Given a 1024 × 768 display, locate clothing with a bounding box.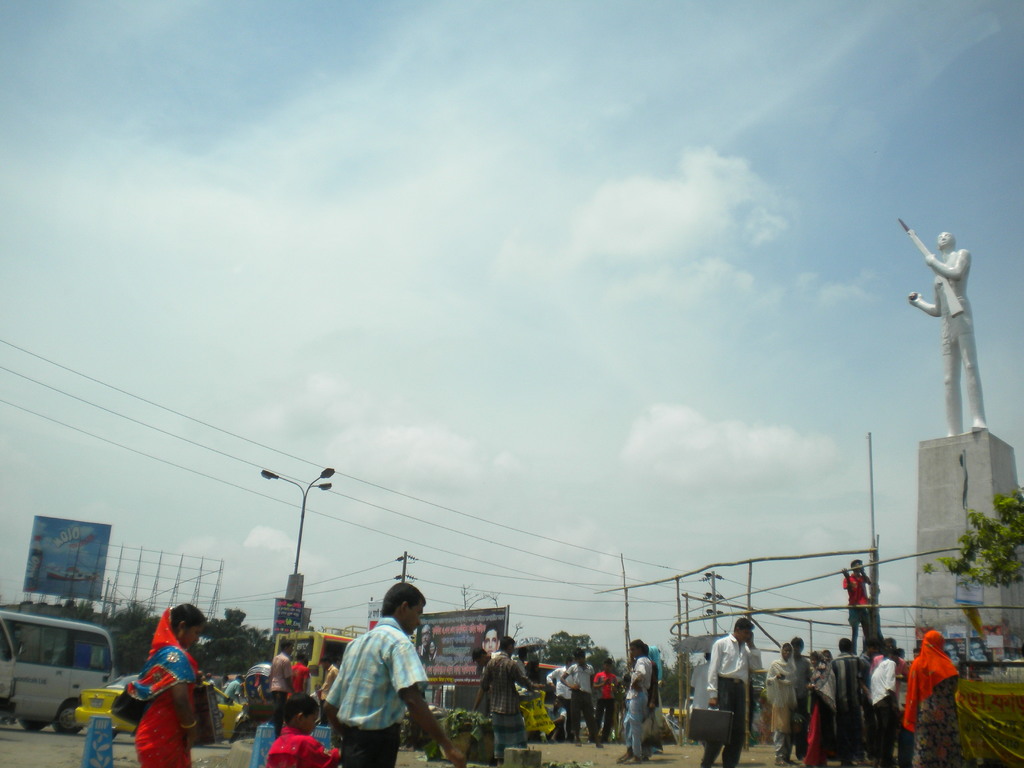
Located: crop(545, 666, 569, 716).
